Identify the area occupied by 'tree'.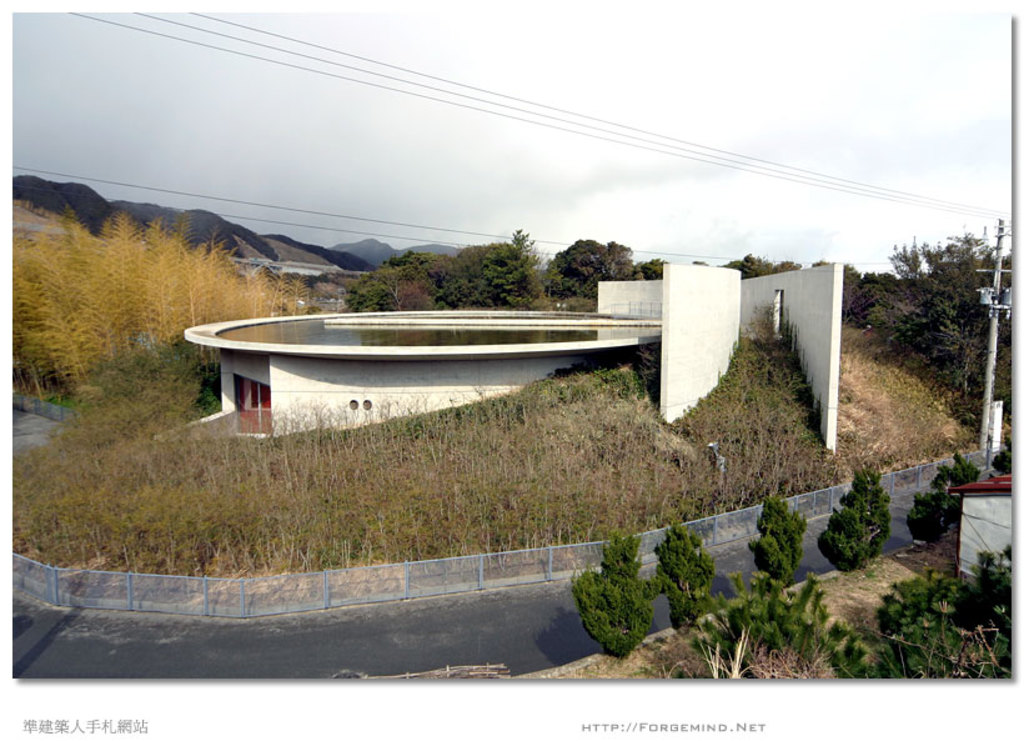
Area: x1=636, y1=506, x2=754, y2=640.
